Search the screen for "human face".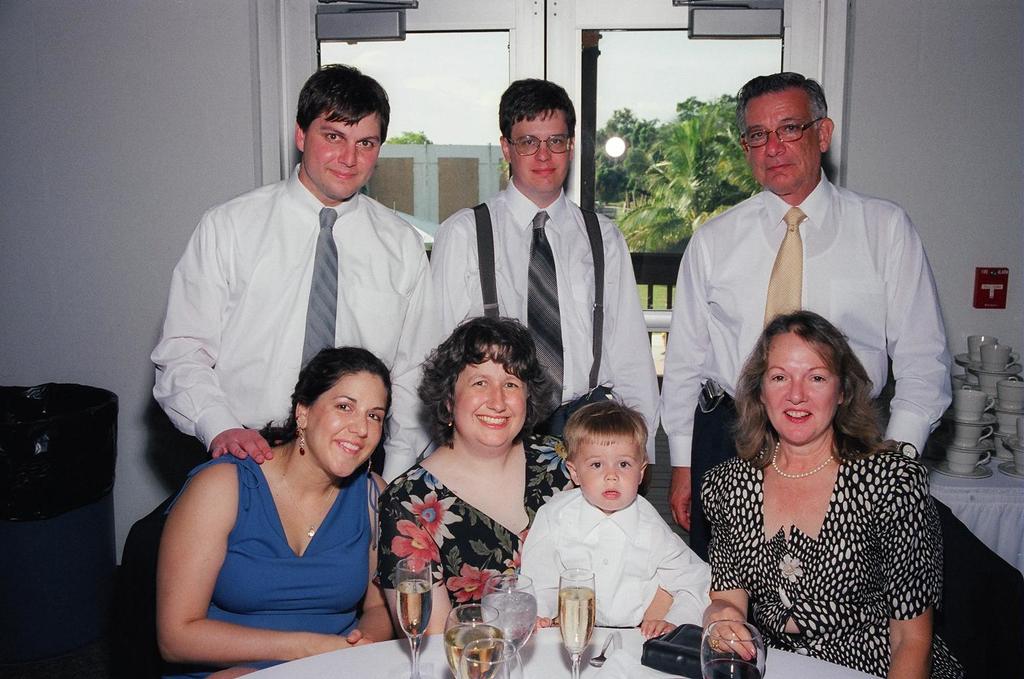
Found at x1=304, y1=112, x2=383, y2=199.
